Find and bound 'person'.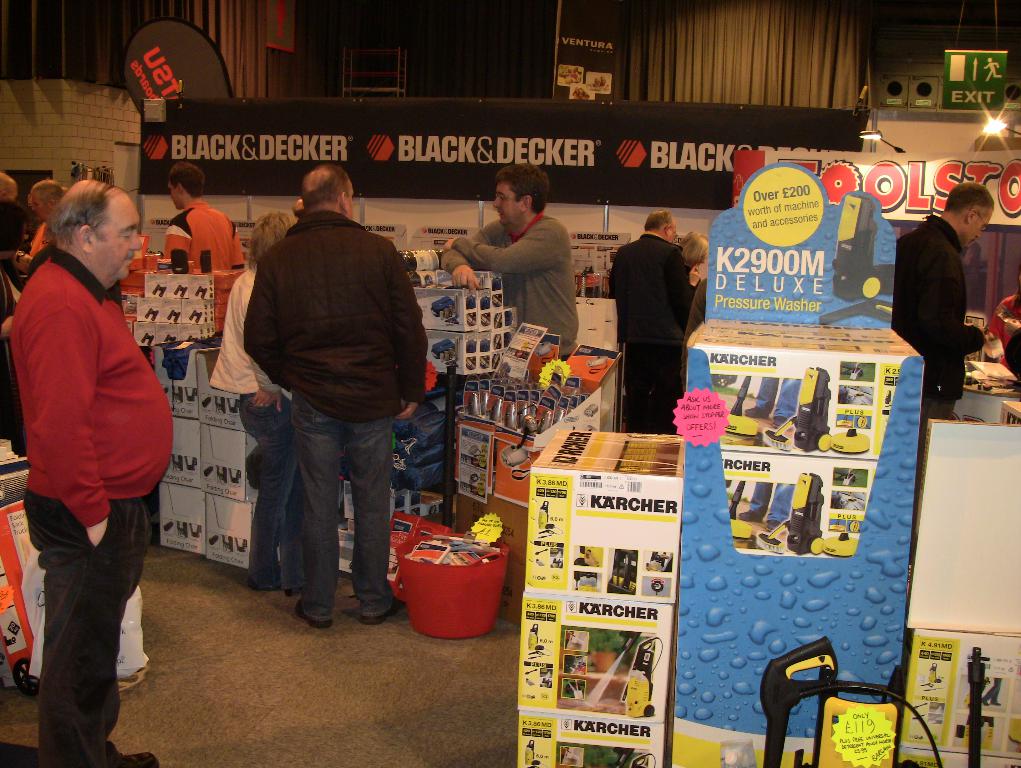
Bound: BBox(890, 184, 1007, 565).
